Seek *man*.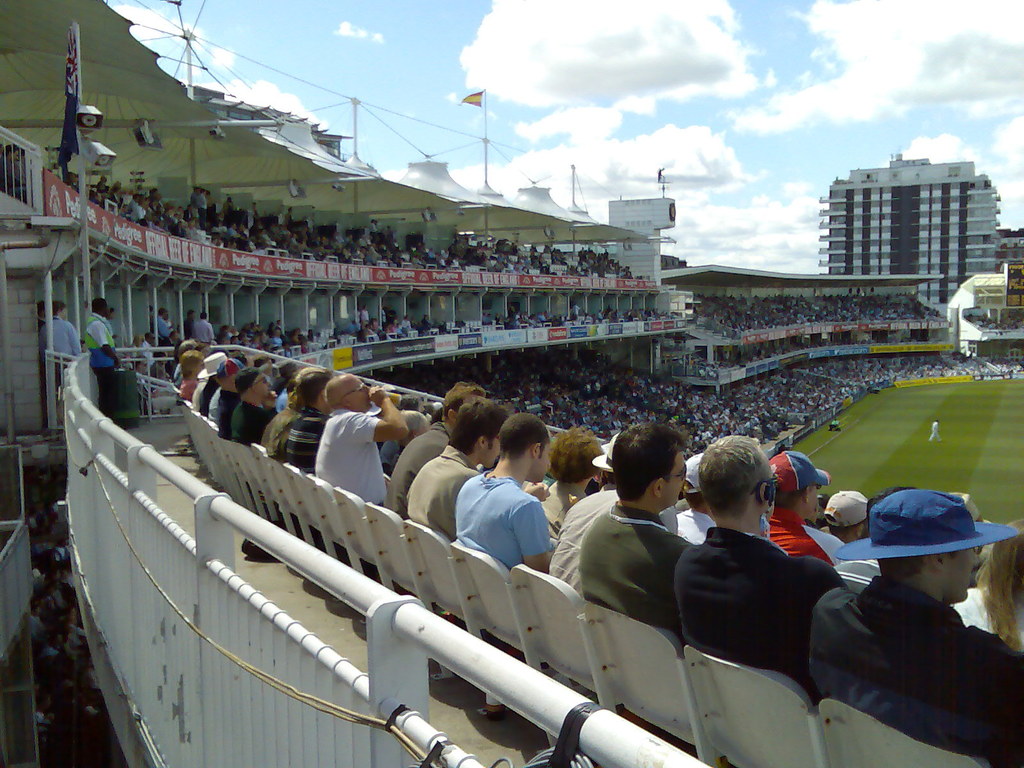
381:383:485:521.
